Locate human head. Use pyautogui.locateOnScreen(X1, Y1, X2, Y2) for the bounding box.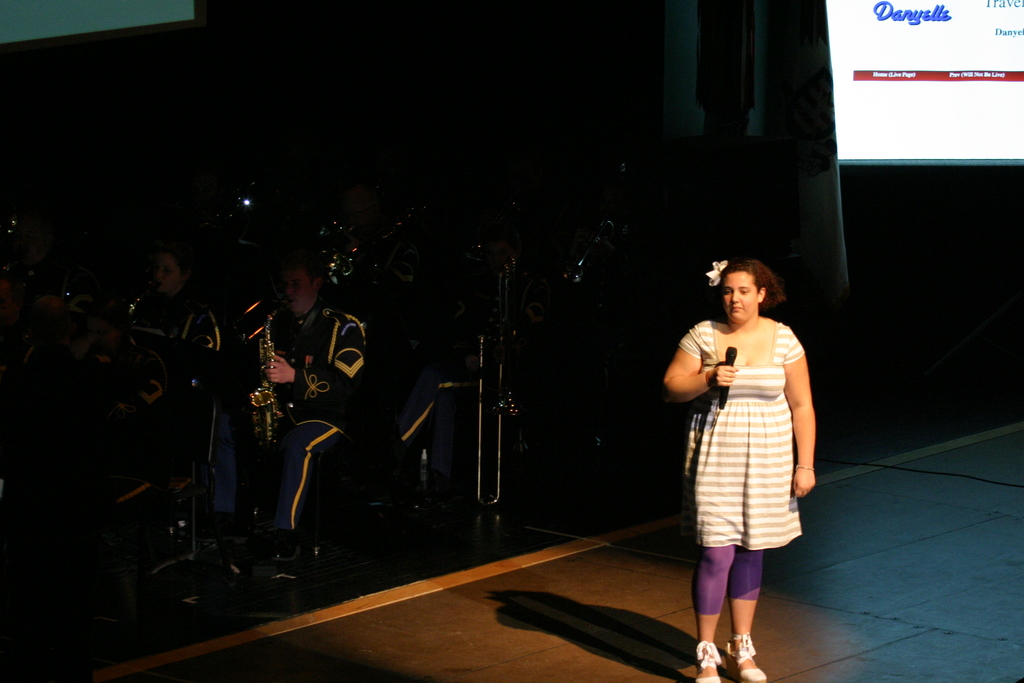
pyautogui.locateOnScreen(150, 253, 189, 297).
